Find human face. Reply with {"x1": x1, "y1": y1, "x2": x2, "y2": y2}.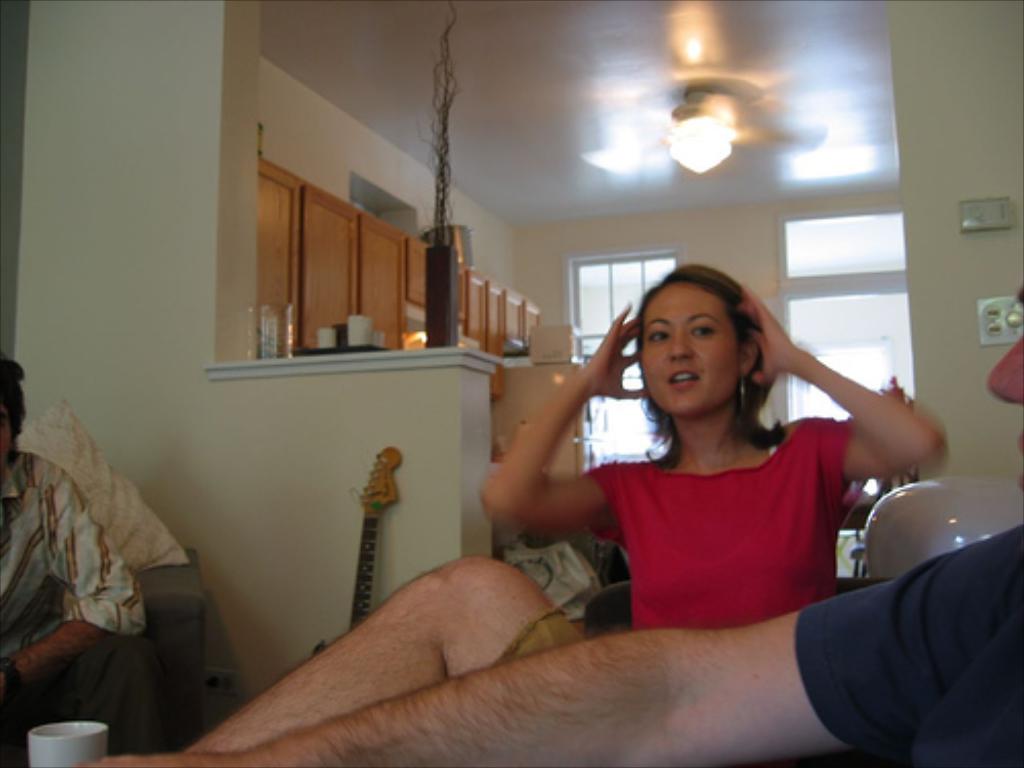
{"x1": 0, "y1": 395, "x2": 10, "y2": 469}.
